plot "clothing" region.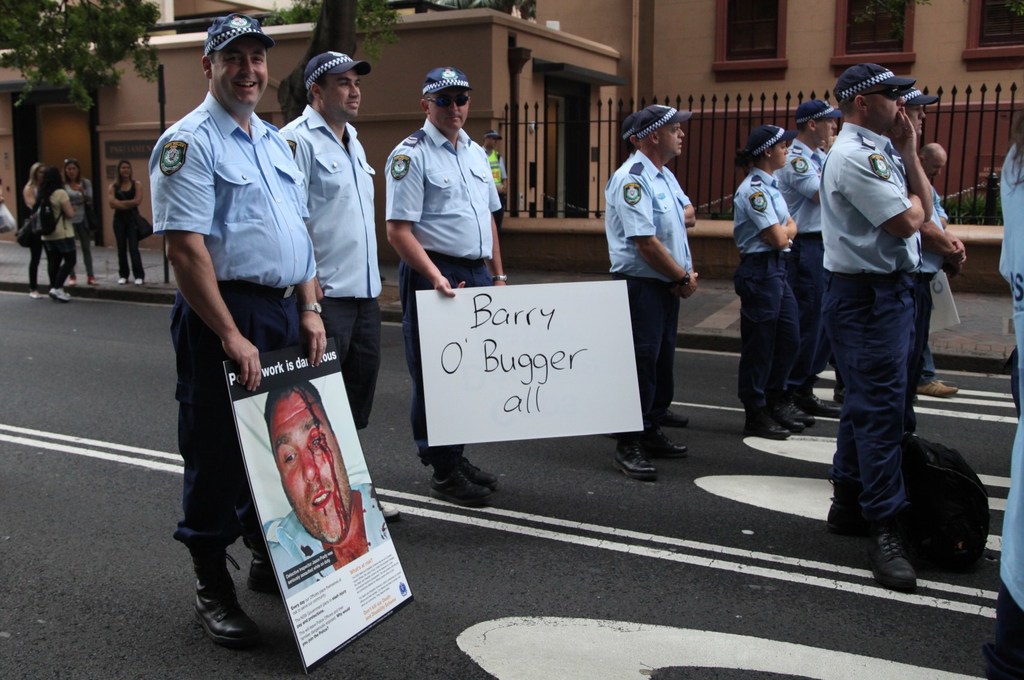
Plotted at {"x1": 61, "y1": 177, "x2": 94, "y2": 278}.
